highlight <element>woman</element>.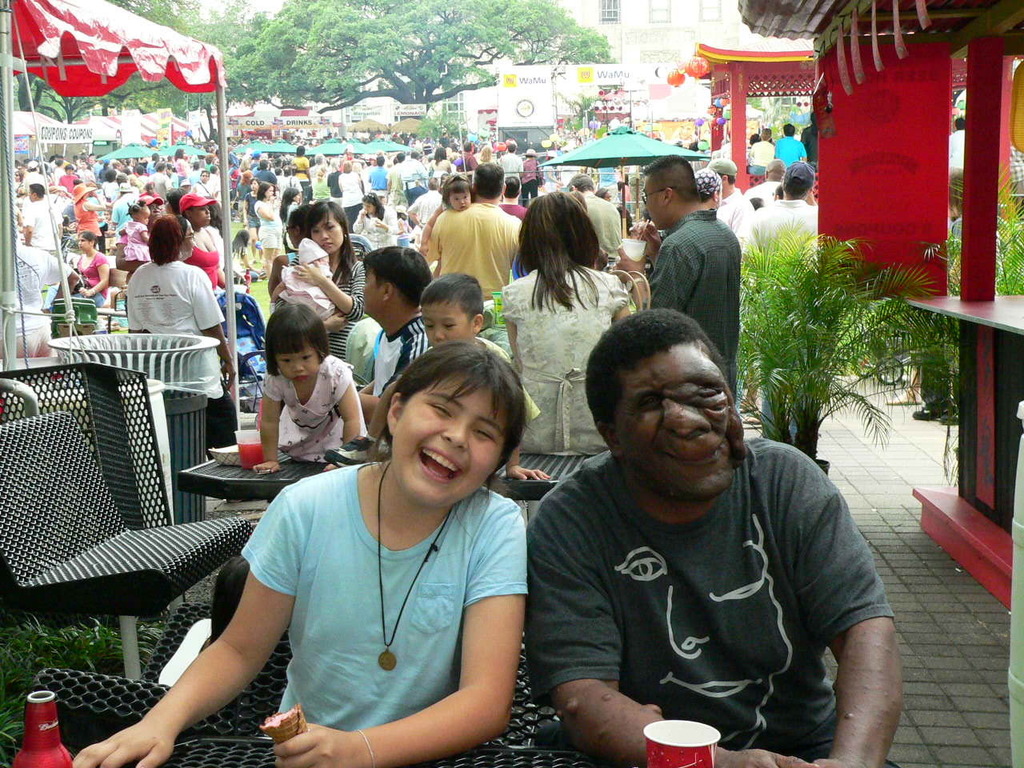
Highlighted region: [x1=291, y1=146, x2=310, y2=194].
